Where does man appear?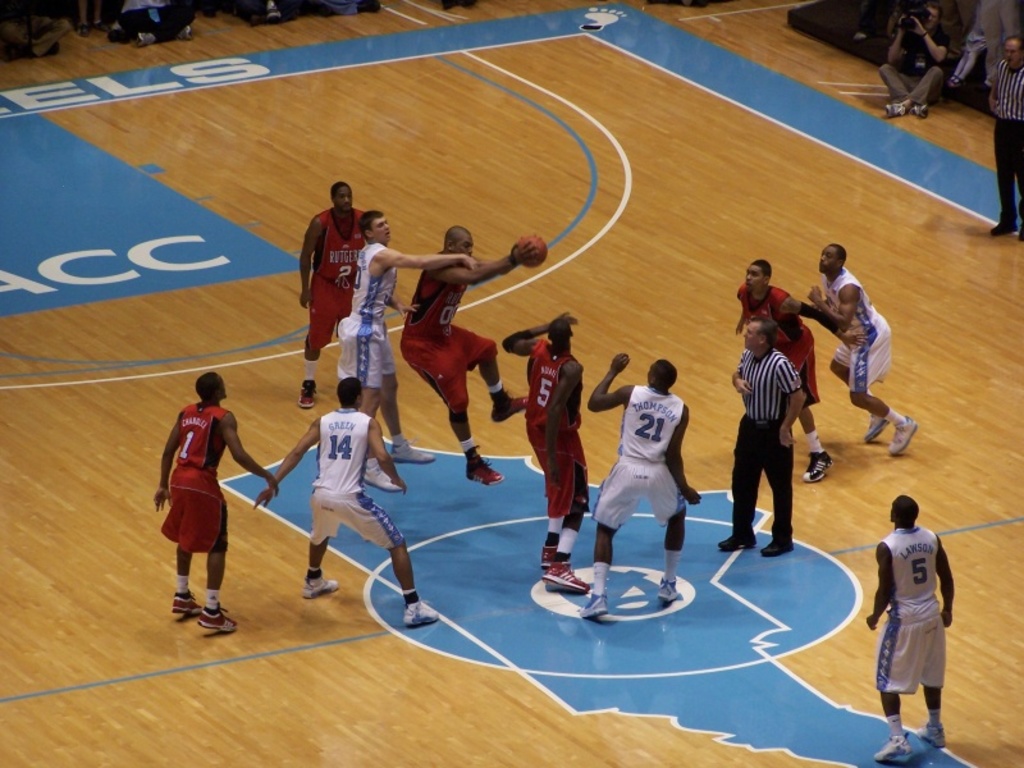
Appears at 500,308,591,594.
